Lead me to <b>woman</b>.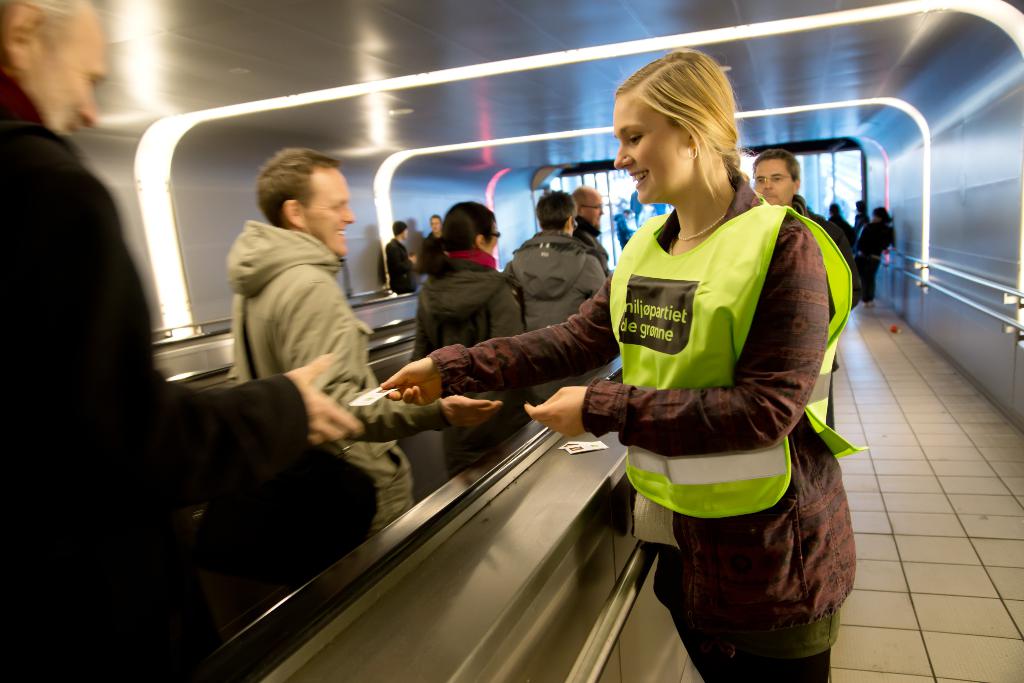
Lead to 495,192,612,338.
